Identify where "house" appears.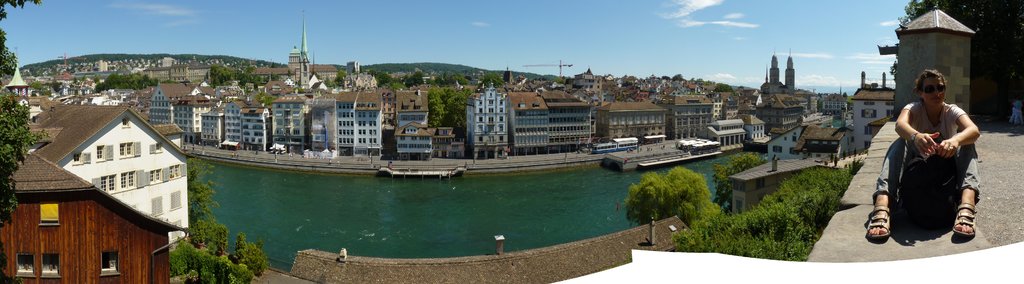
Appears at 670 84 716 138.
